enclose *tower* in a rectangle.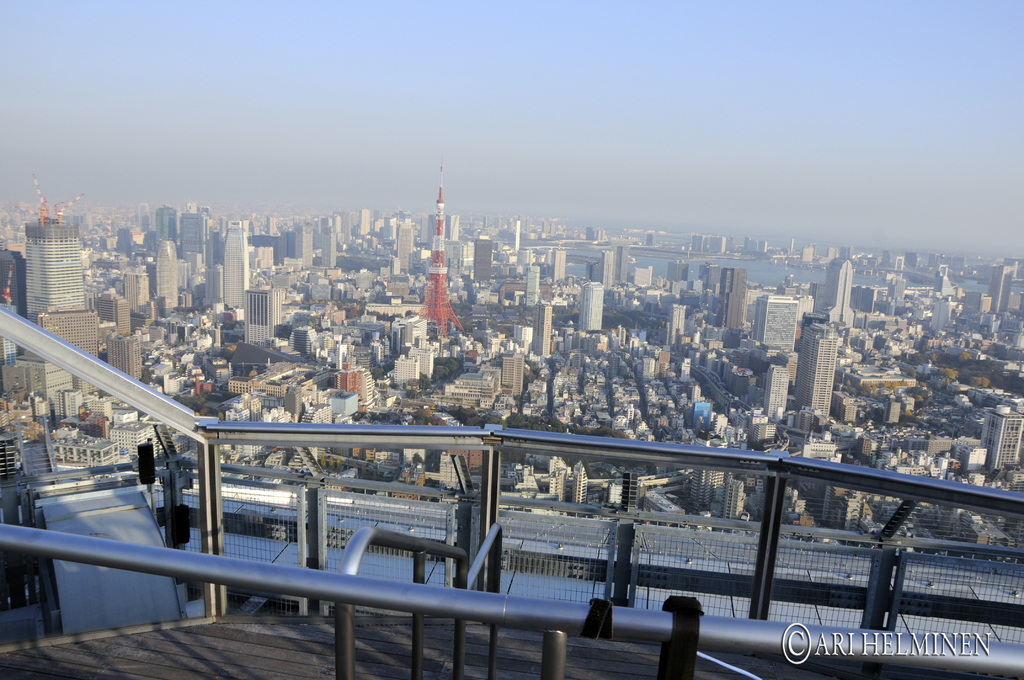
<box>825,254,855,334</box>.
